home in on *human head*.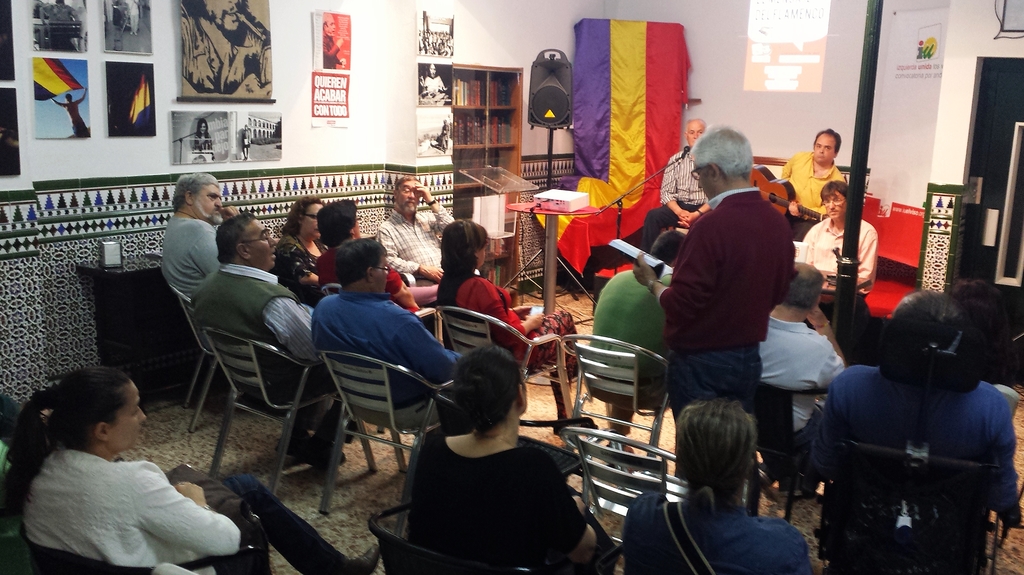
Homed in at bbox=(818, 181, 853, 226).
